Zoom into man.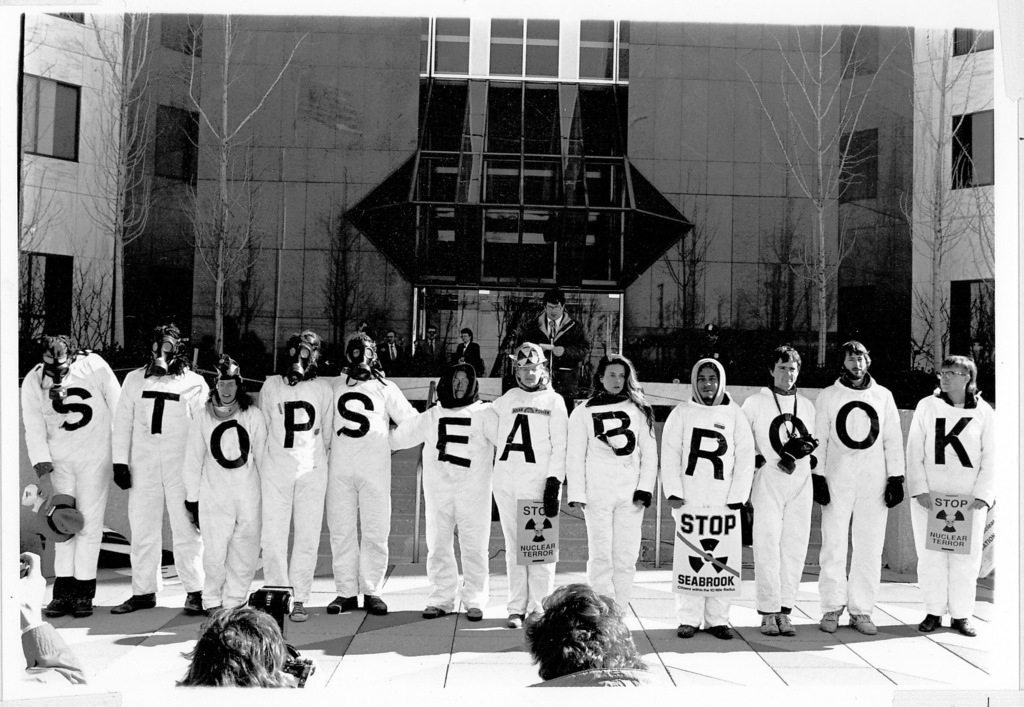
Zoom target: <bbox>660, 359, 753, 640</bbox>.
